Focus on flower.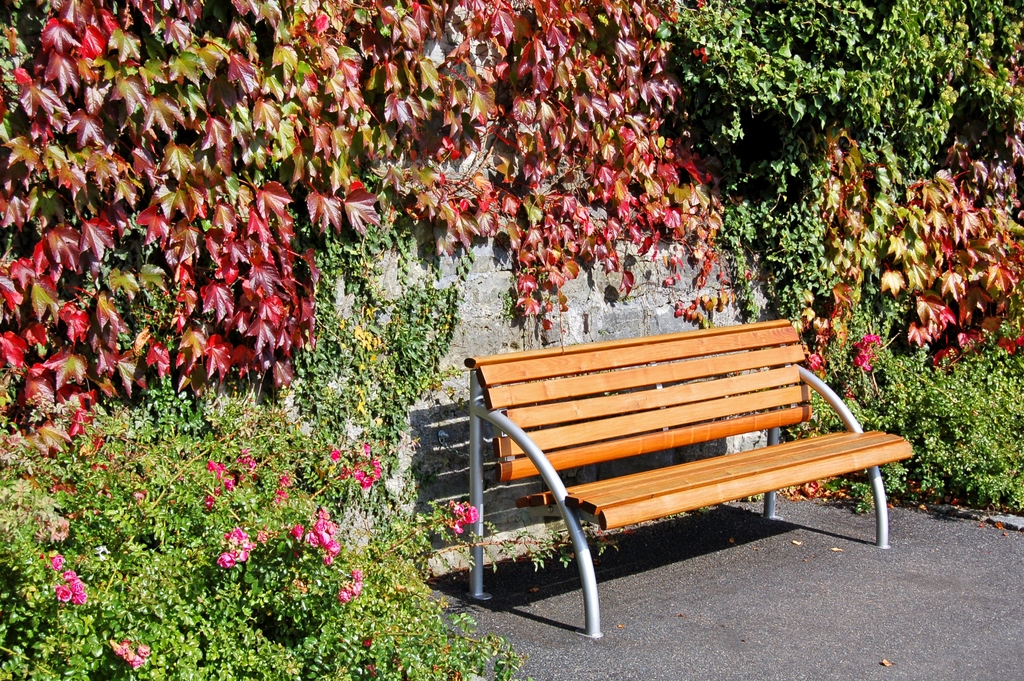
Focused at bbox=[73, 577, 84, 591].
